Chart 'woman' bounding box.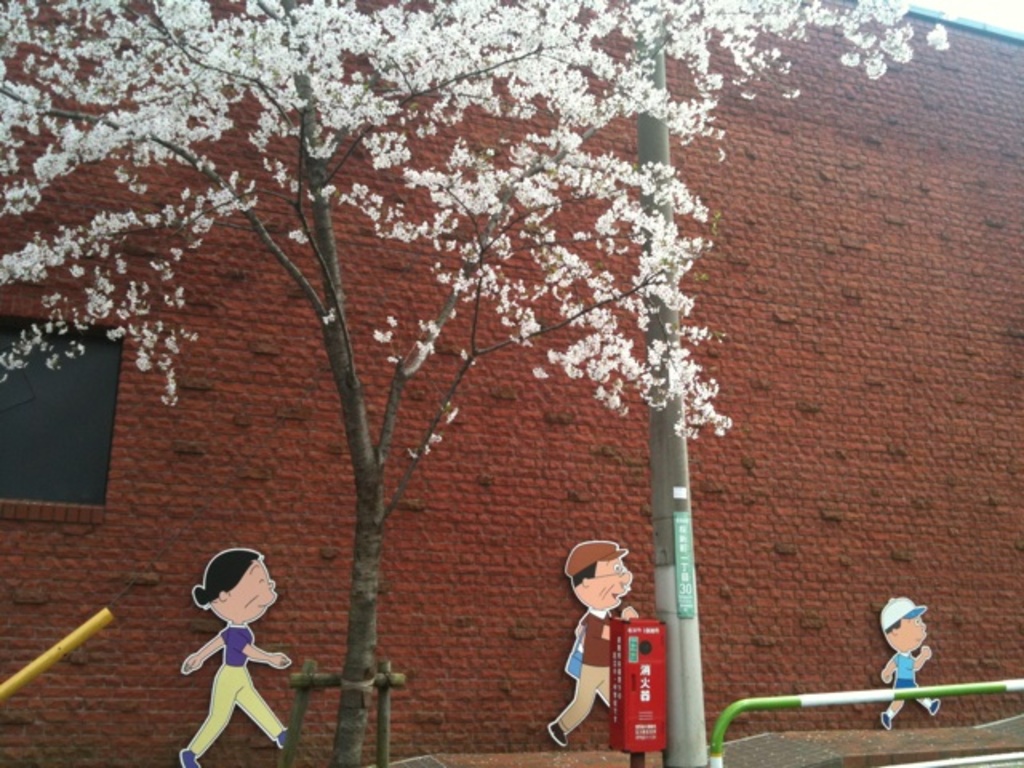
Charted: rect(178, 546, 293, 766).
